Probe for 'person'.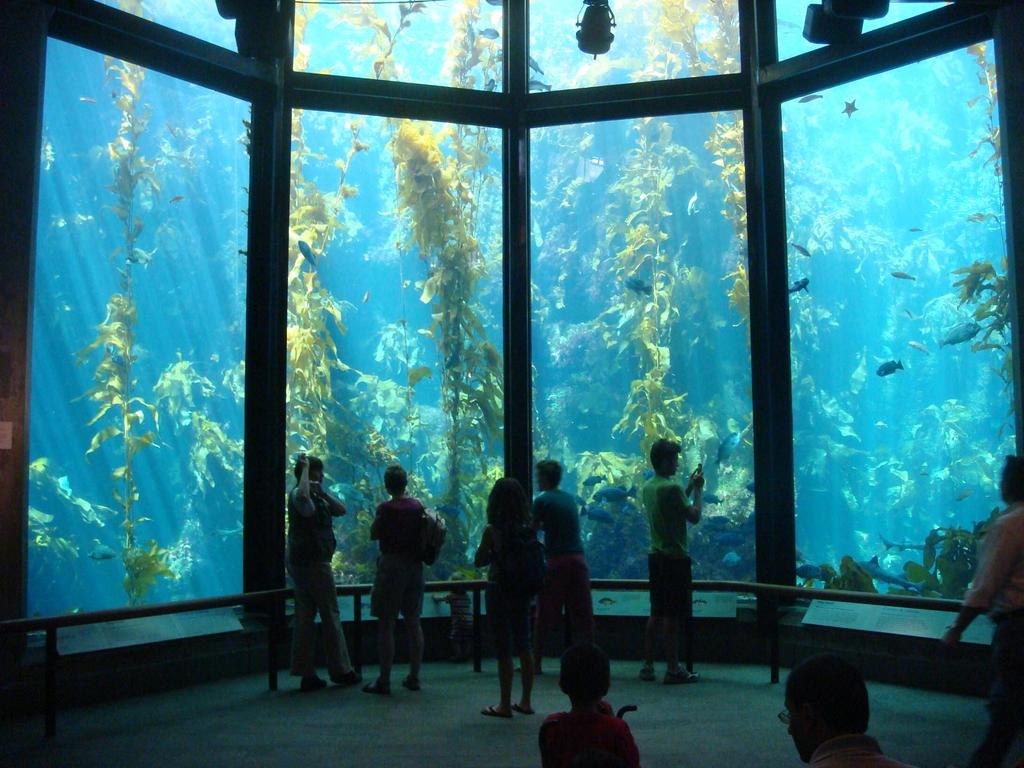
Probe result: (778, 652, 916, 767).
